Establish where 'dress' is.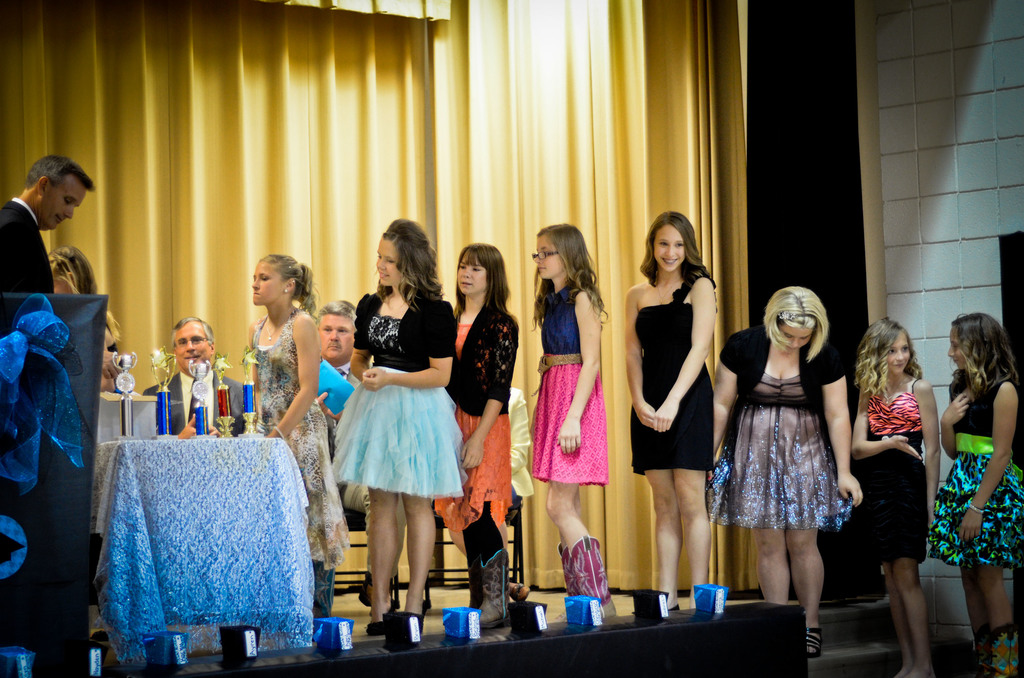
Established at 524:281:618:486.
